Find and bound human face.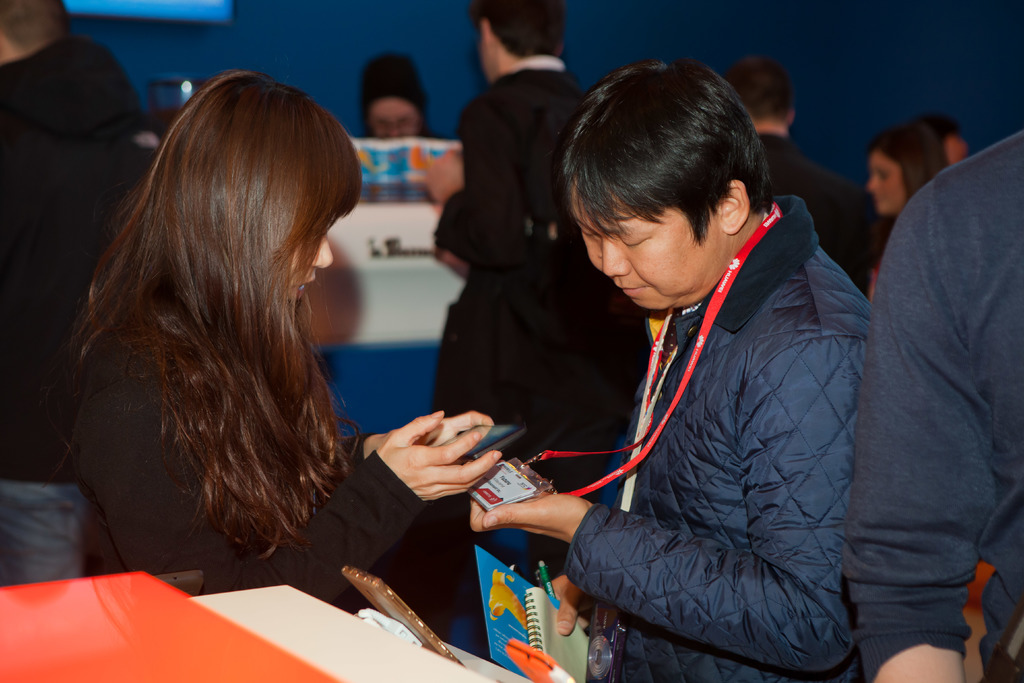
Bound: {"left": 579, "top": 180, "right": 726, "bottom": 315}.
